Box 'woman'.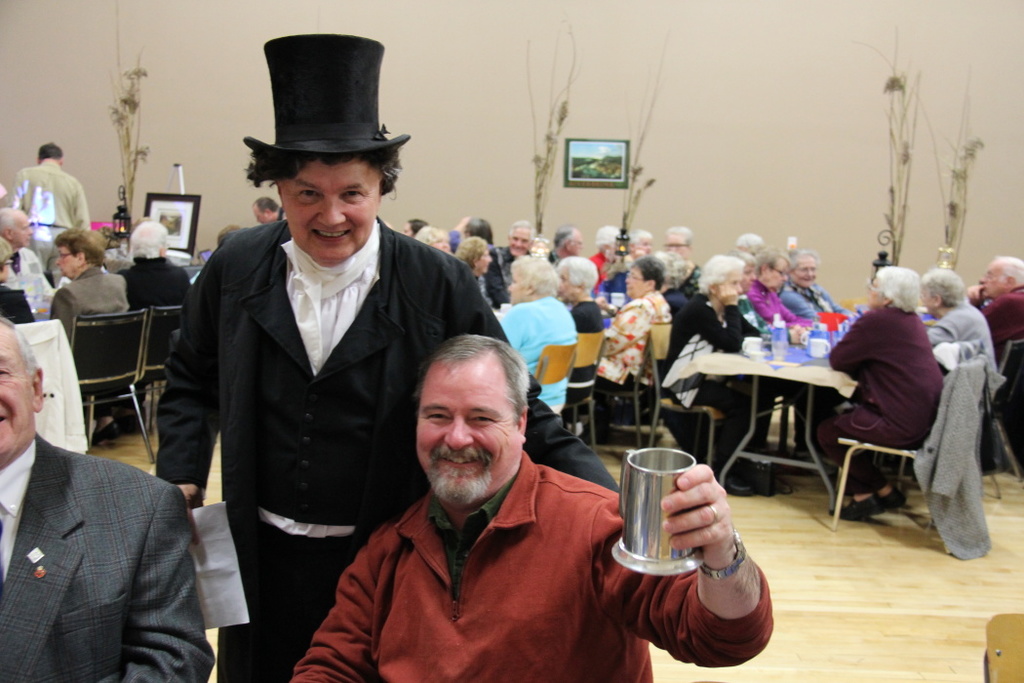
x1=403 y1=219 x2=430 y2=233.
